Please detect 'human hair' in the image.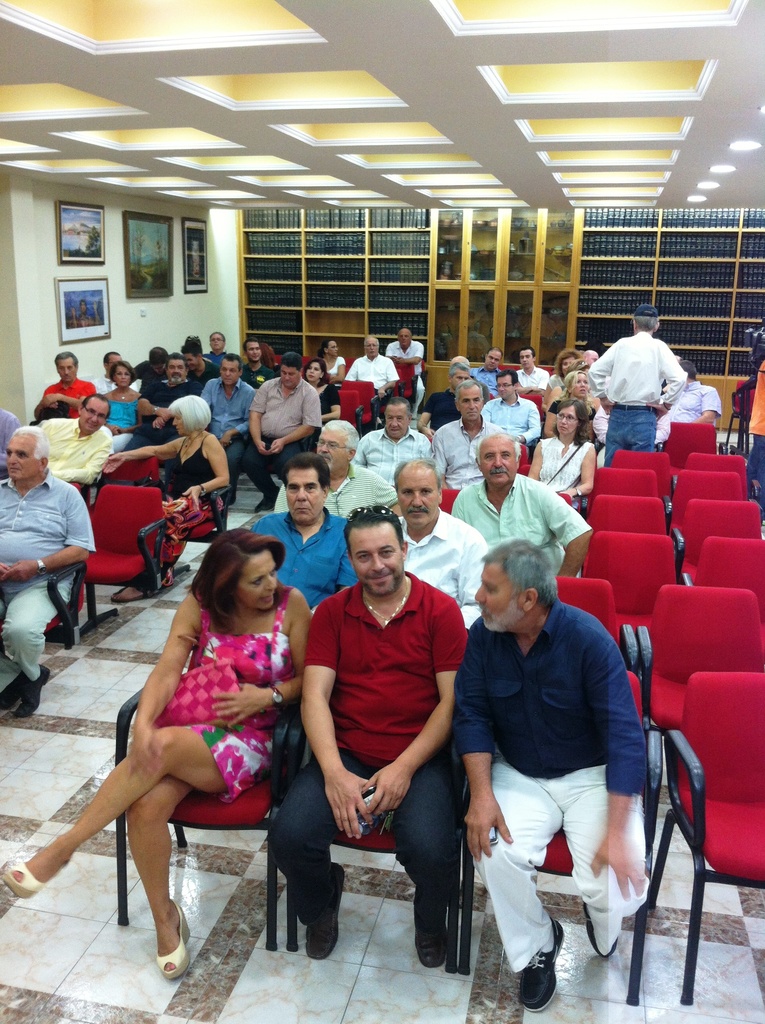
384/396/412/424.
